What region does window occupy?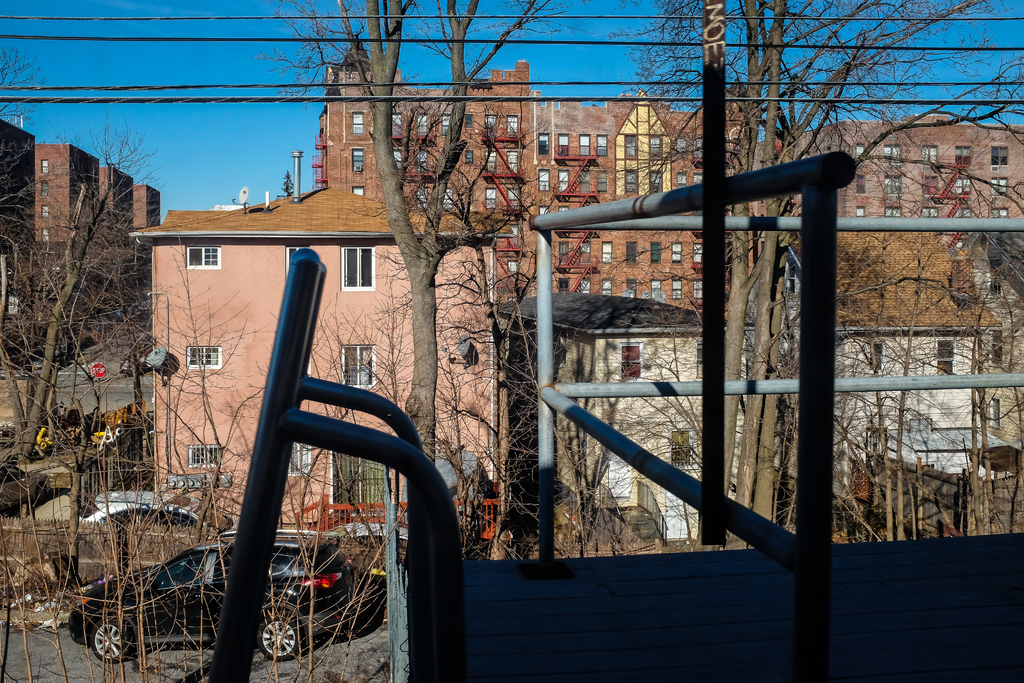
region(408, 142, 429, 170).
